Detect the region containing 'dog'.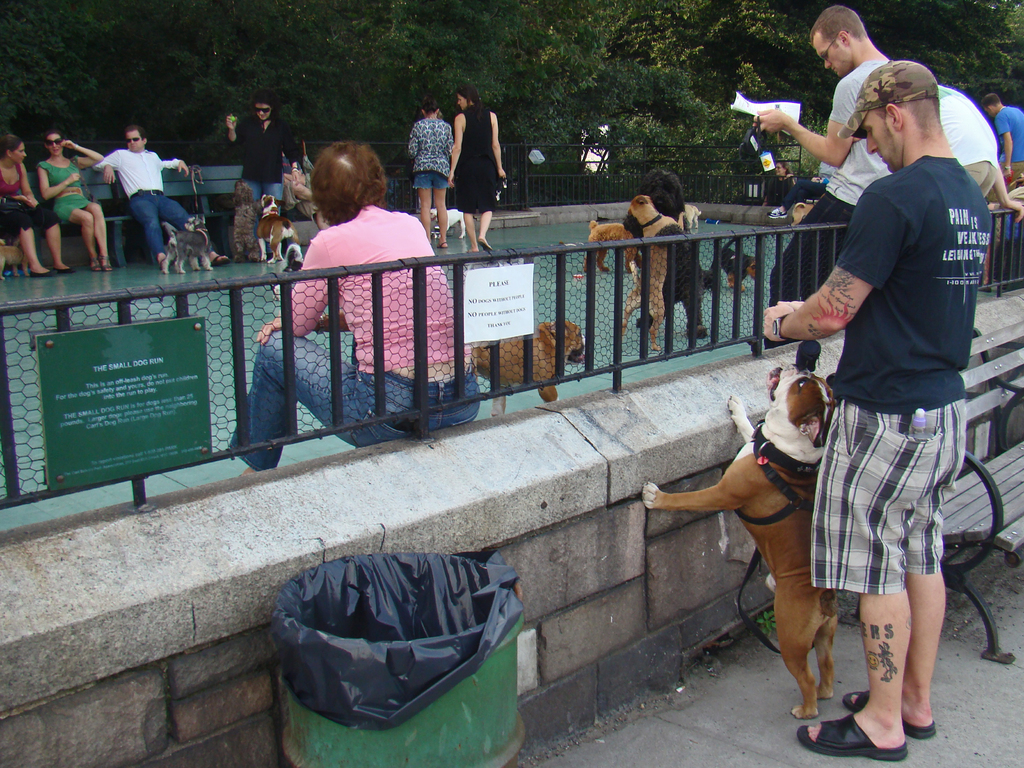
locate(161, 213, 214, 273).
